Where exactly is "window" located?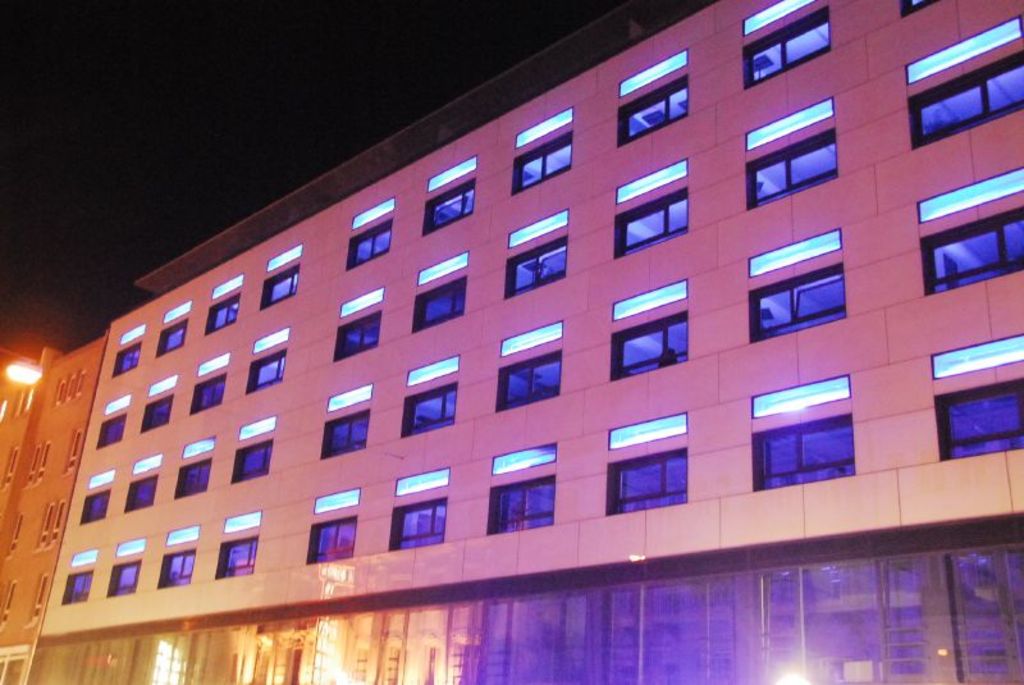
Its bounding box is <bbox>500, 211, 572, 250</bbox>.
